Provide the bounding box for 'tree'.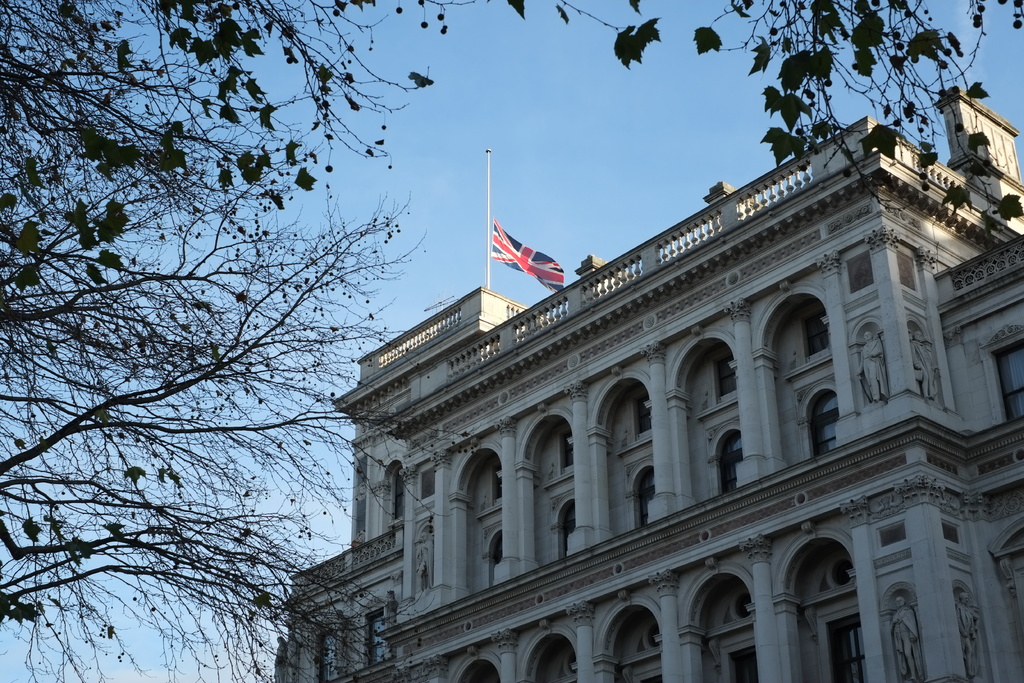
rect(0, 0, 1023, 682).
